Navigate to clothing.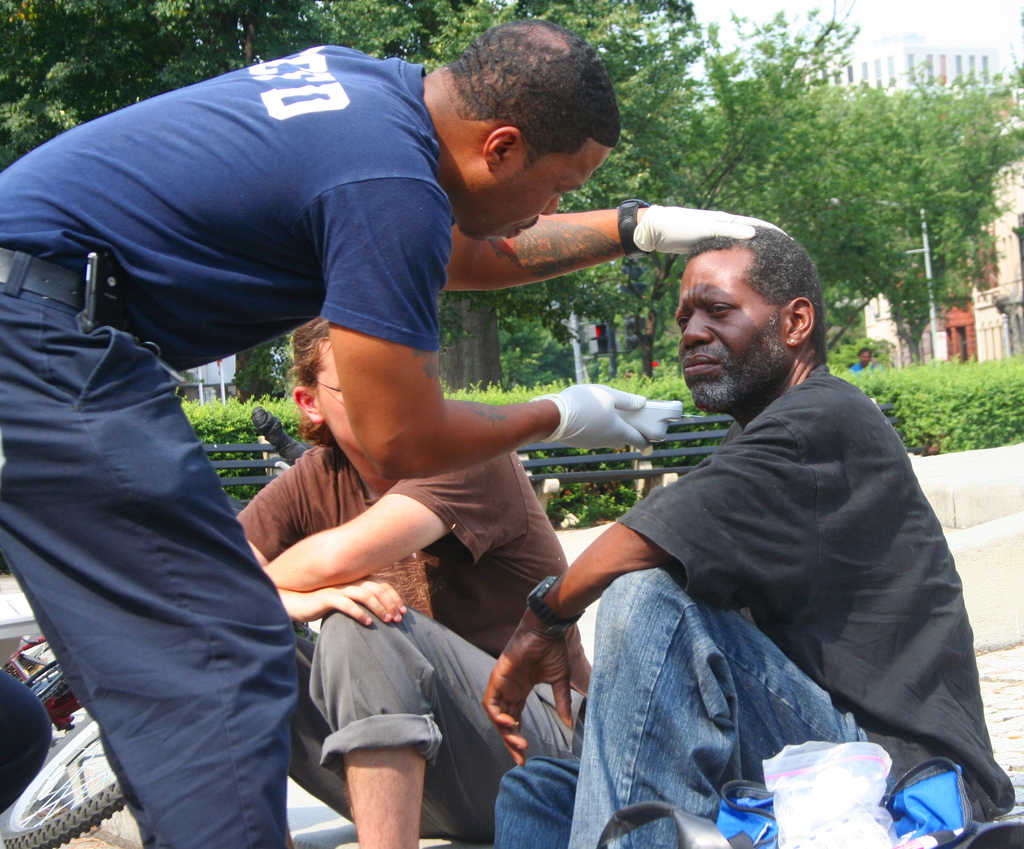
Navigation target: [x1=850, y1=362, x2=879, y2=370].
